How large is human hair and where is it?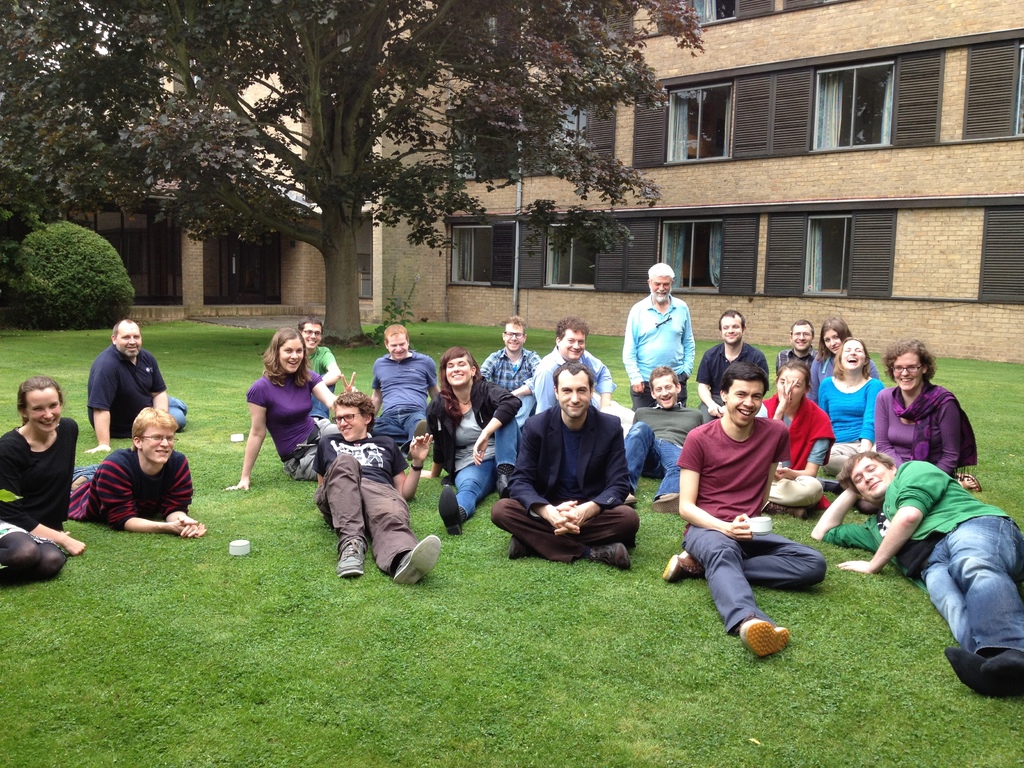
Bounding box: {"x1": 779, "y1": 360, "x2": 810, "y2": 393}.
